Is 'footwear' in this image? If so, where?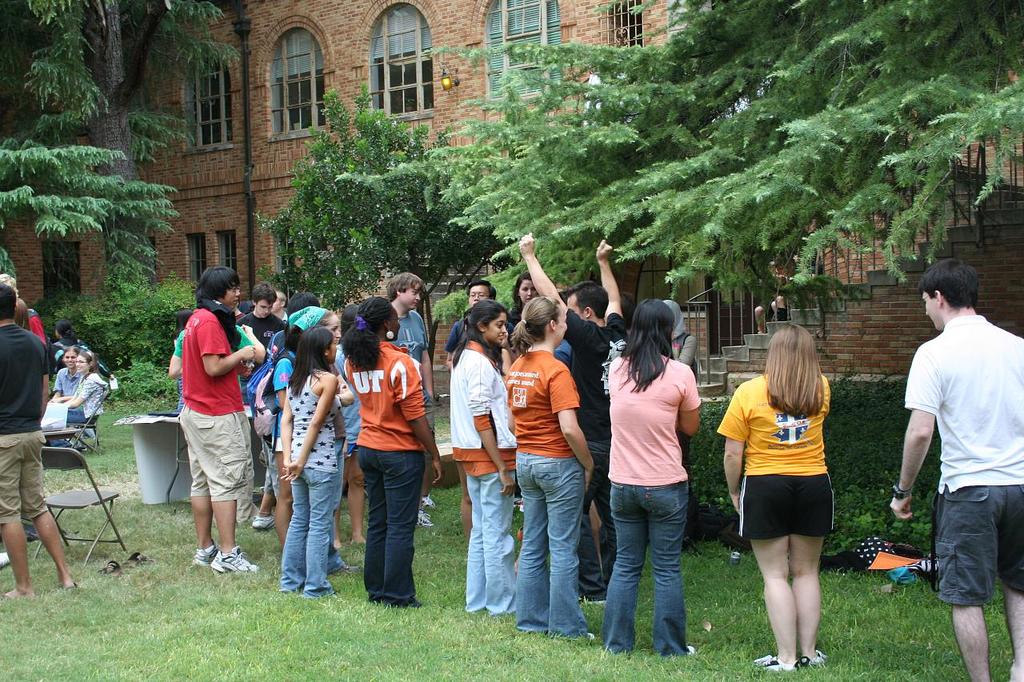
Yes, at x1=582 y1=631 x2=599 y2=644.
